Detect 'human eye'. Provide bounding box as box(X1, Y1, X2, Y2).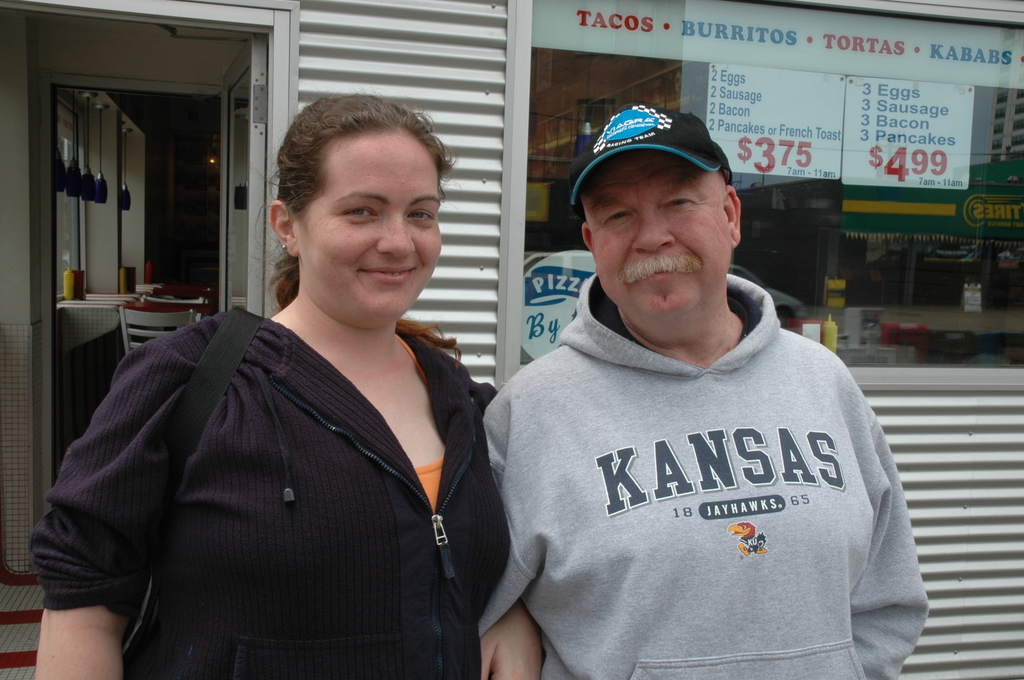
box(409, 207, 435, 225).
